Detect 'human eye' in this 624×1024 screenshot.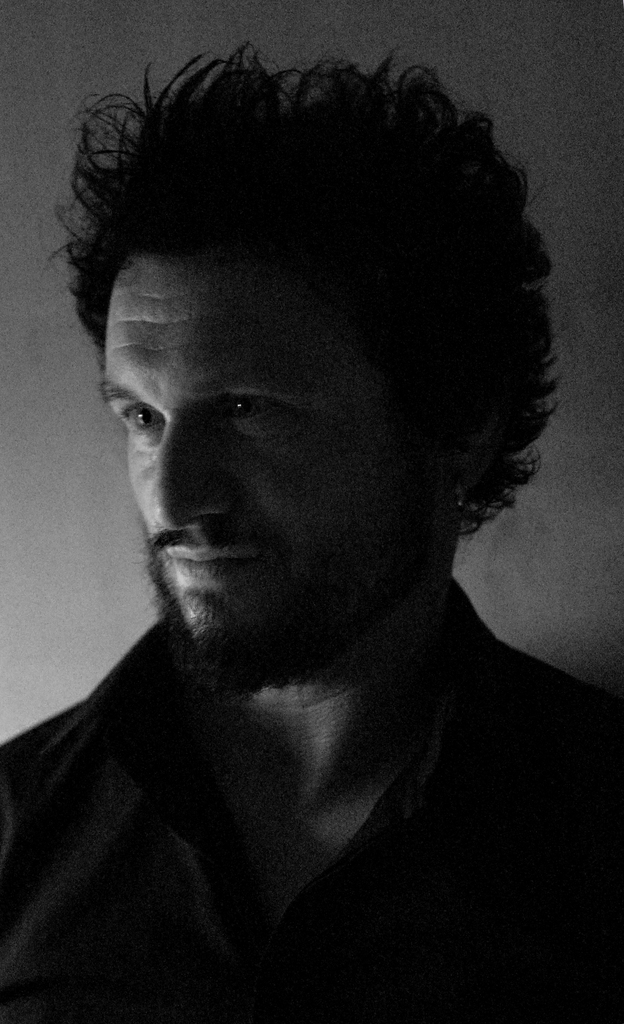
Detection: [left=197, top=388, right=291, bottom=442].
